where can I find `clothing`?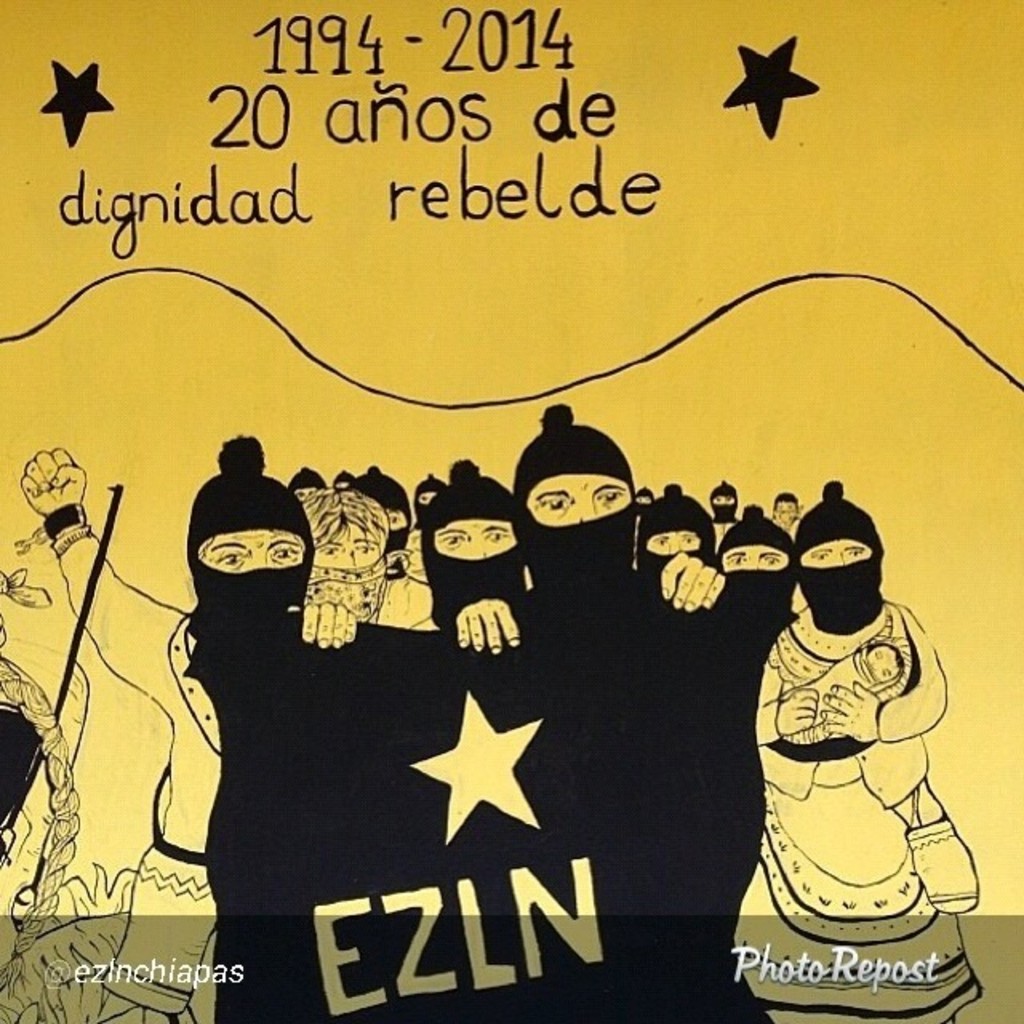
You can find it at detection(110, 856, 224, 1003).
